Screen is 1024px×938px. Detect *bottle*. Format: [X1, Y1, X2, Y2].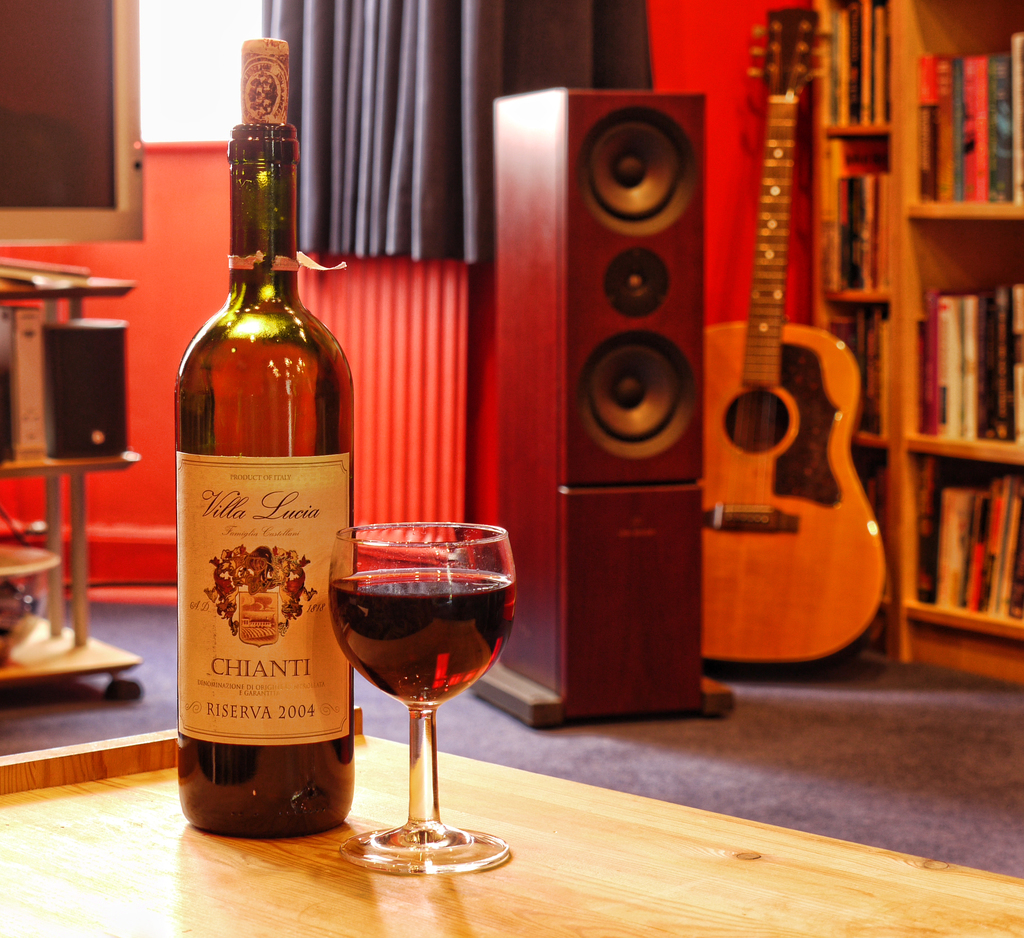
[173, 35, 358, 843].
